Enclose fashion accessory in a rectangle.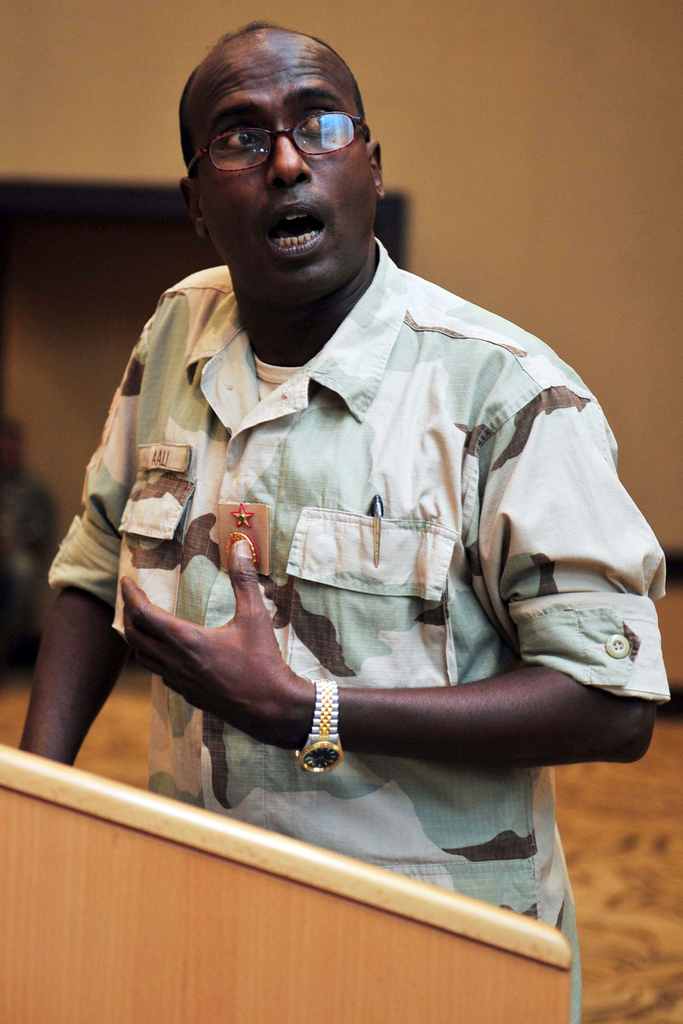
(291, 680, 345, 776).
